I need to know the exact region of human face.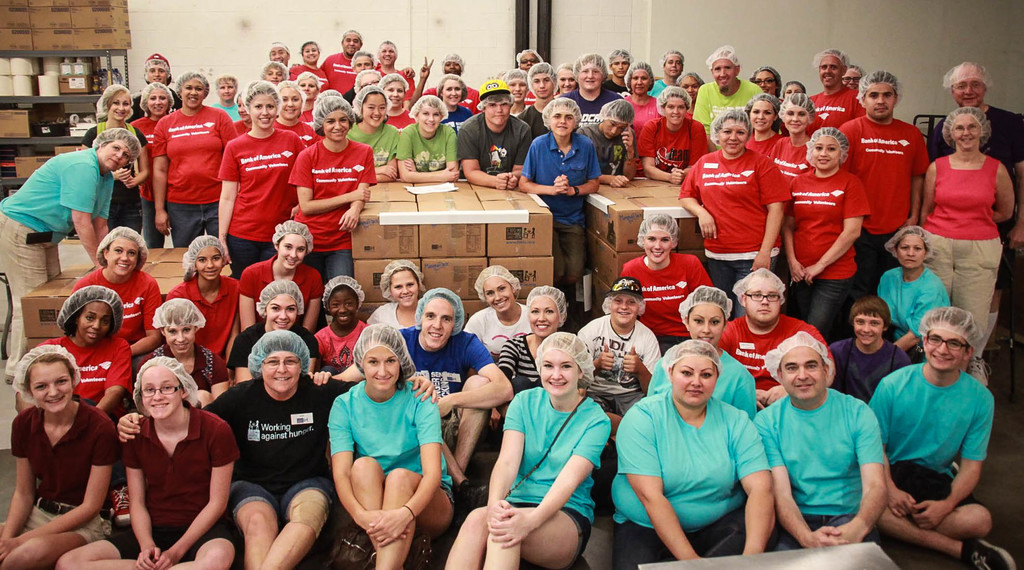
Region: (left=666, top=351, right=714, bottom=404).
